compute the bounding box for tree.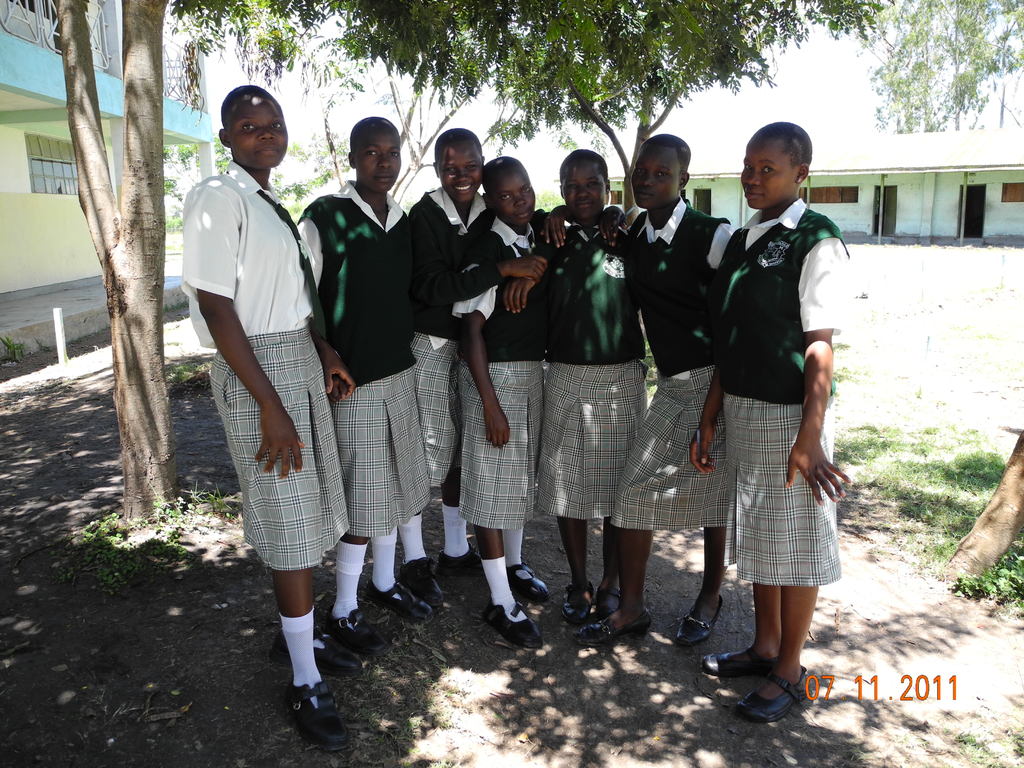
x1=847, y1=0, x2=1022, y2=132.
